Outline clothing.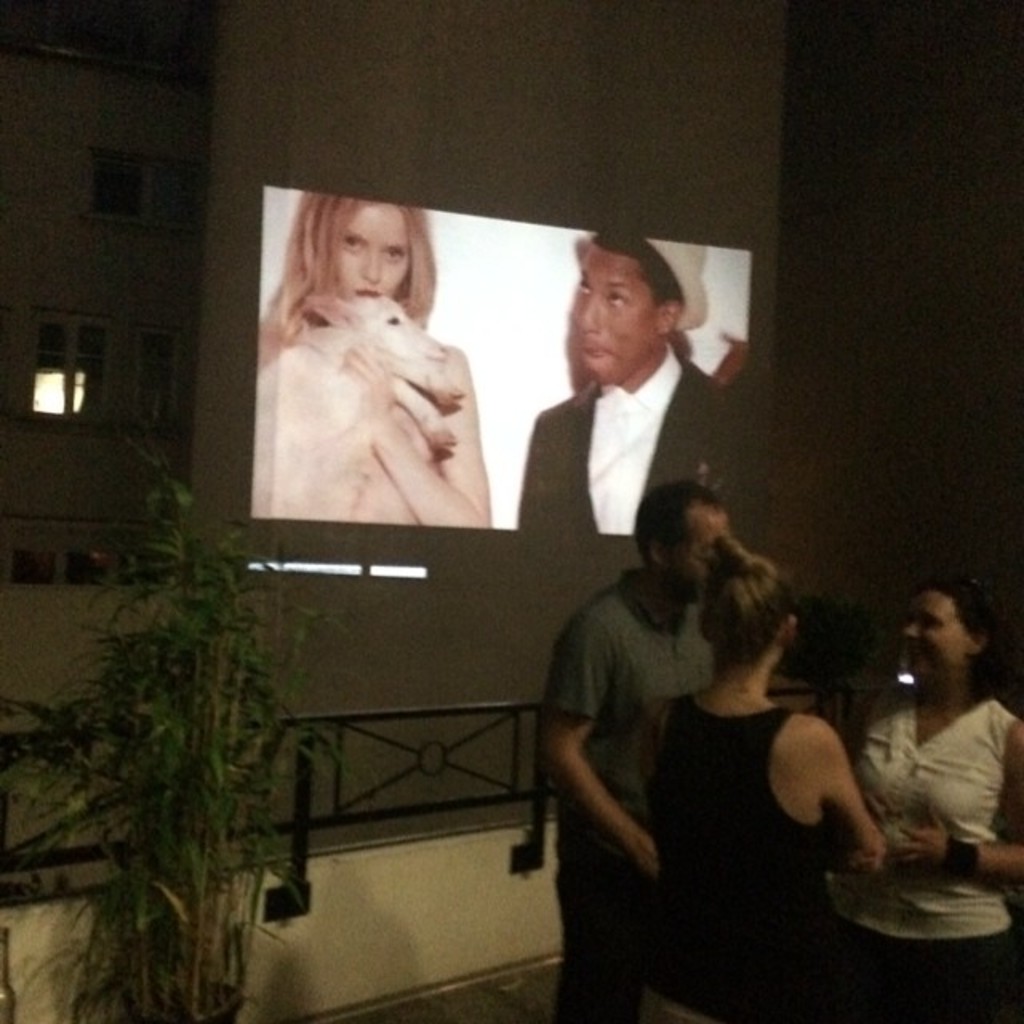
Outline: BBox(512, 349, 723, 534).
